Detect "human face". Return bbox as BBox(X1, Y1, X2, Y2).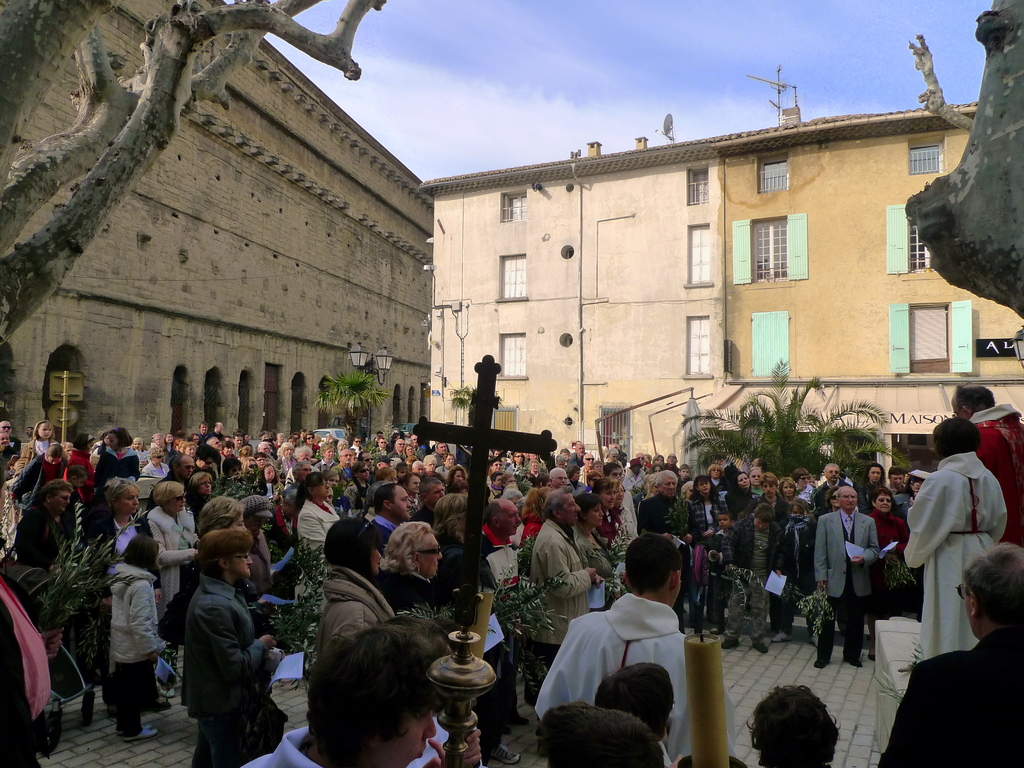
BBox(764, 481, 776, 498).
